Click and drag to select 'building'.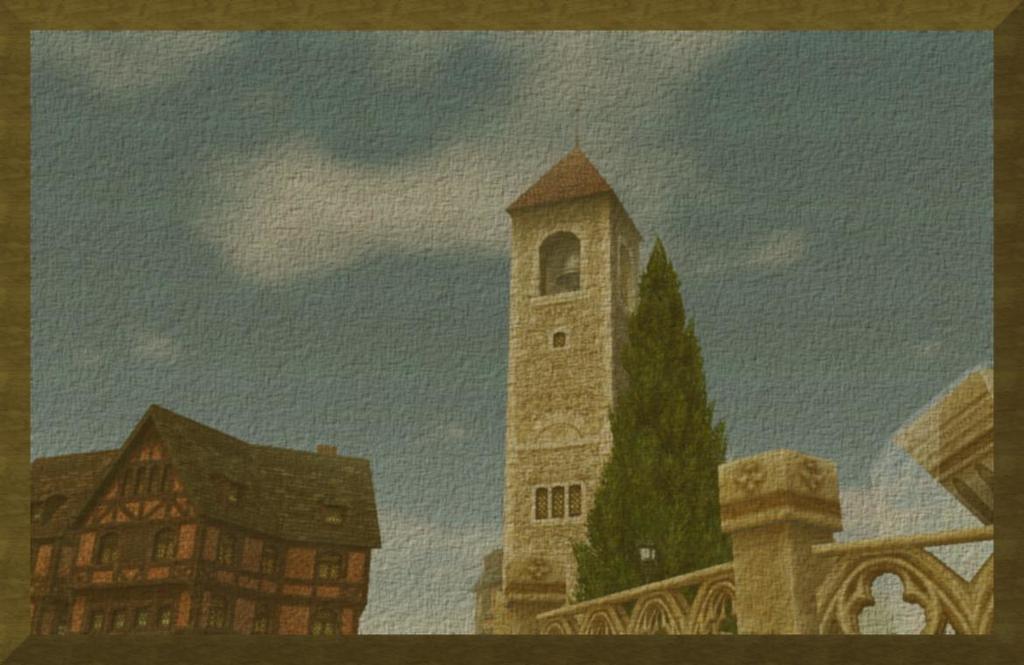
Selection: [29, 399, 382, 627].
